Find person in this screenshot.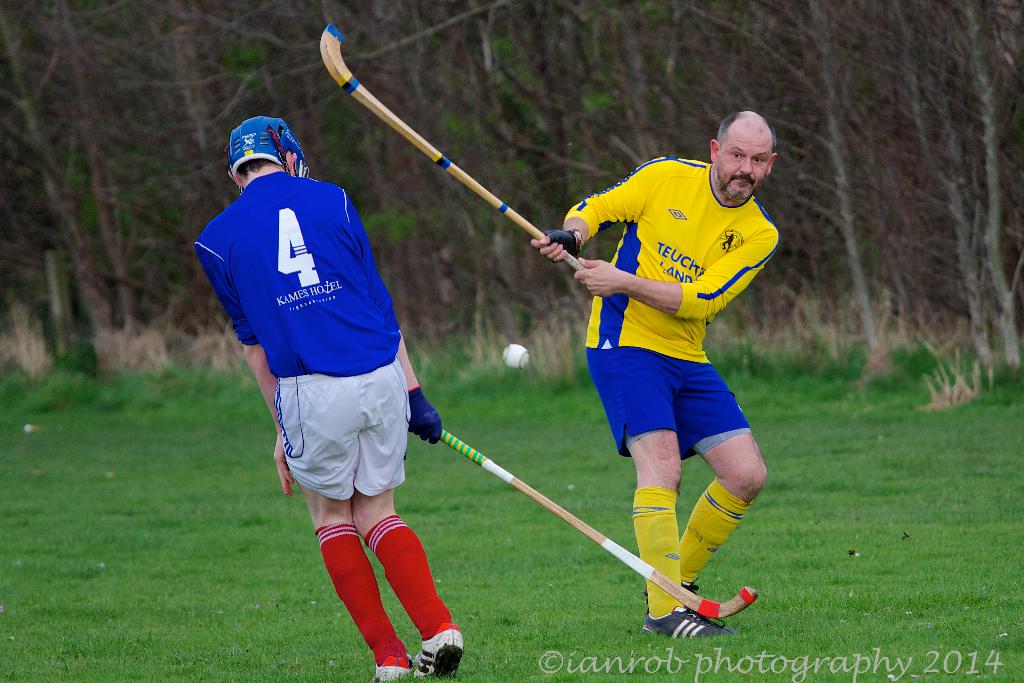
The bounding box for person is <box>189,107,470,682</box>.
